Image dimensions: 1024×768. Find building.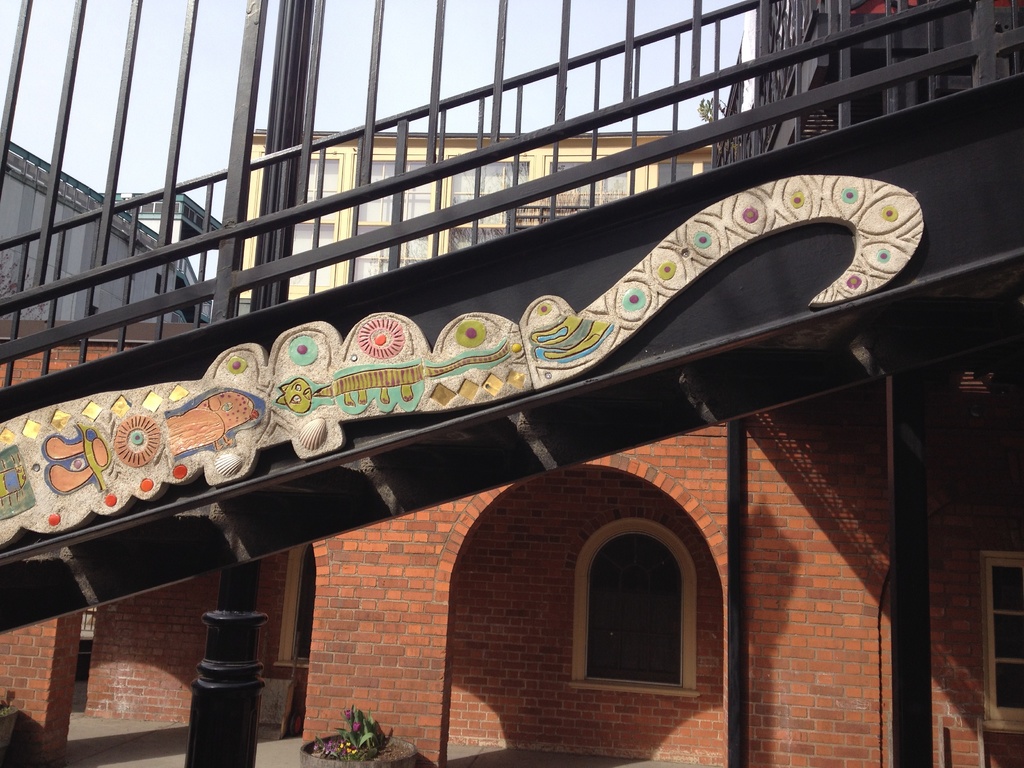
{"left": 0, "top": 142, "right": 234, "bottom": 319}.
